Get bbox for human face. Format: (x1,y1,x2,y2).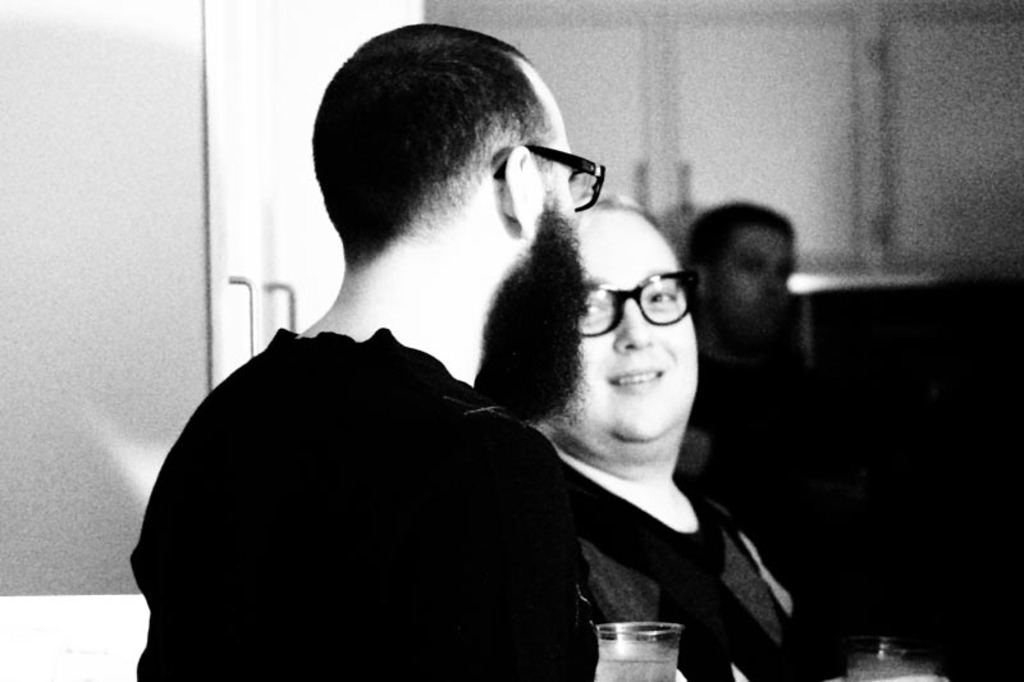
(566,211,700,440).
